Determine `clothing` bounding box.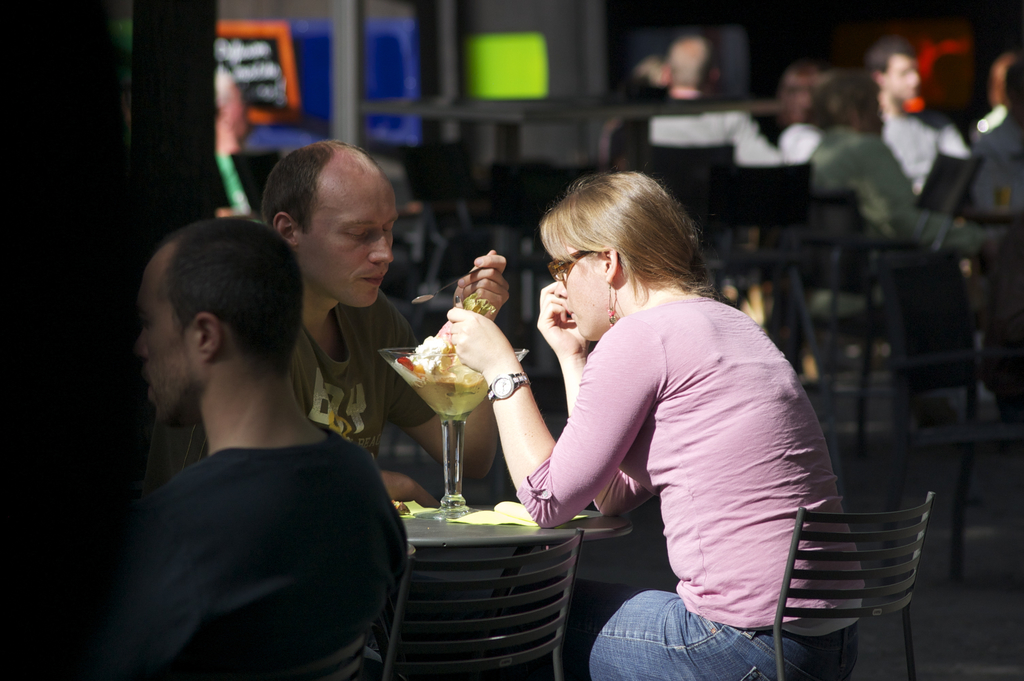
Determined: bbox(141, 287, 441, 498).
